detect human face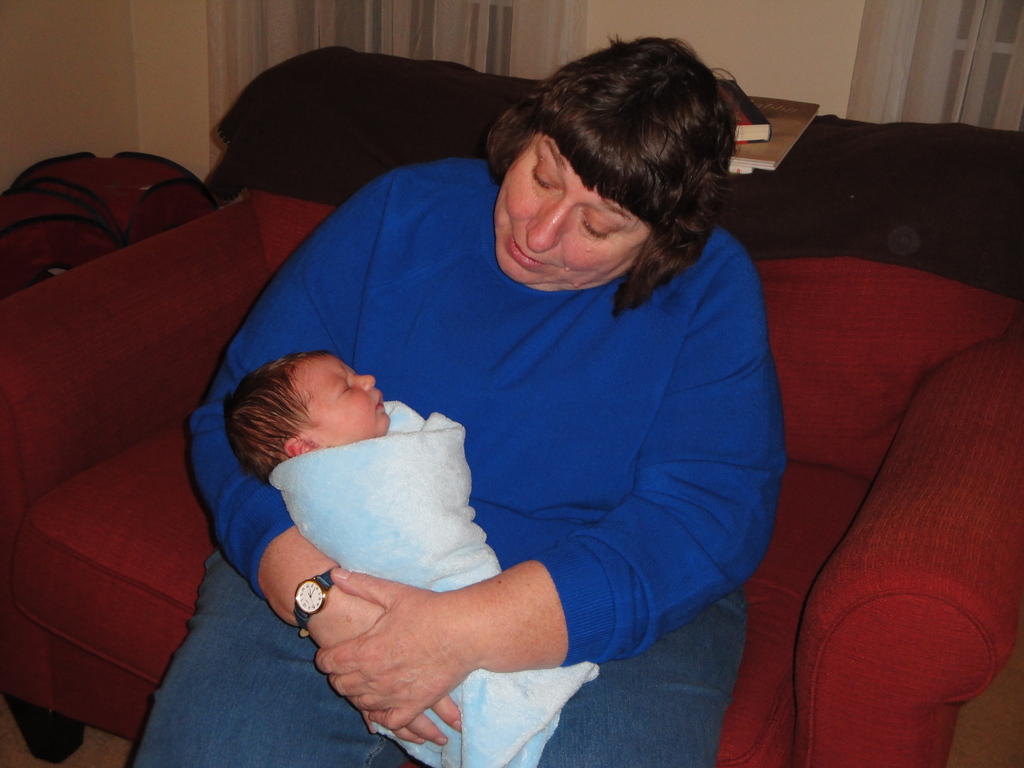
(left=289, top=351, right=394, bottom=444)
